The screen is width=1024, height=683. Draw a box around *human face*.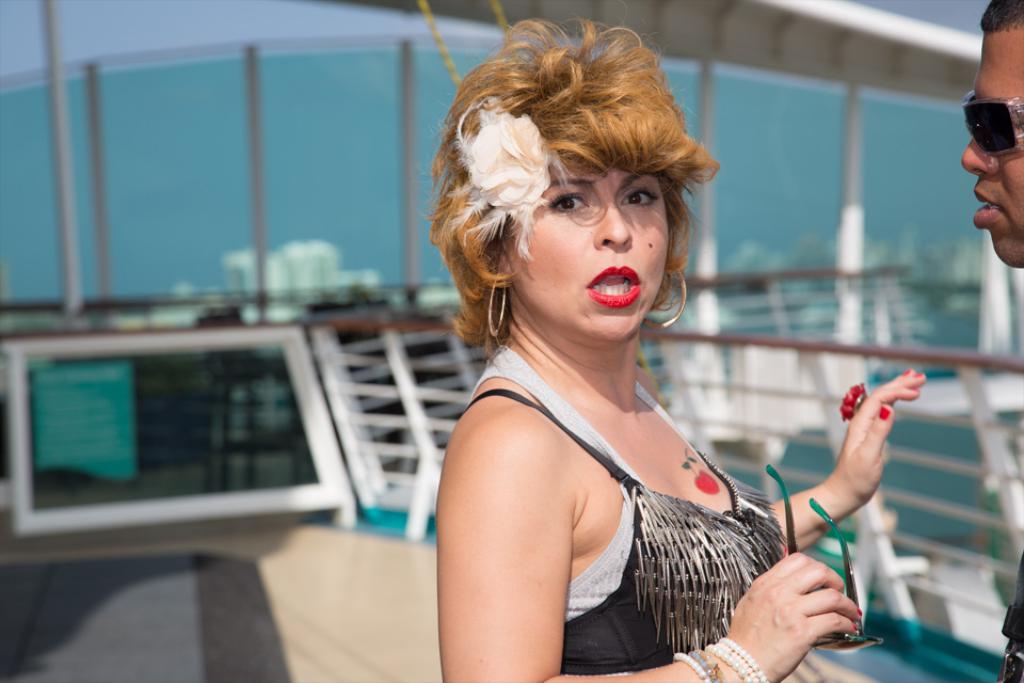
(left=508, top=160, right=668, bottom=344).
